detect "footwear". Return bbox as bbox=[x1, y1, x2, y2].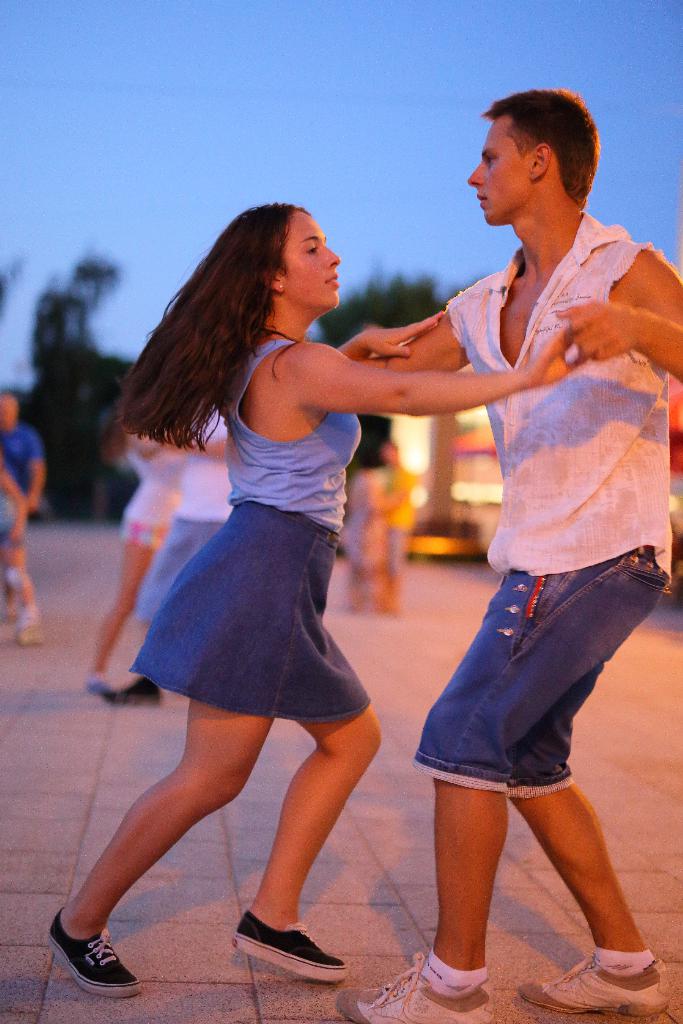
bbox=[14, 617, 60, 645].
